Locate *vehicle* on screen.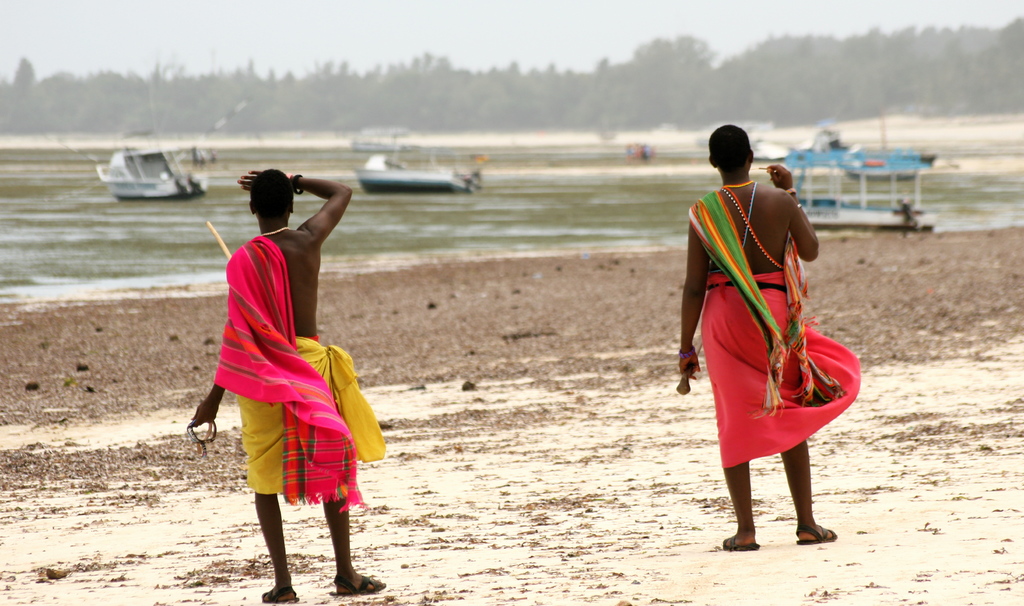
On screen at x1=97 y1=141 x2=200 y2=196.
